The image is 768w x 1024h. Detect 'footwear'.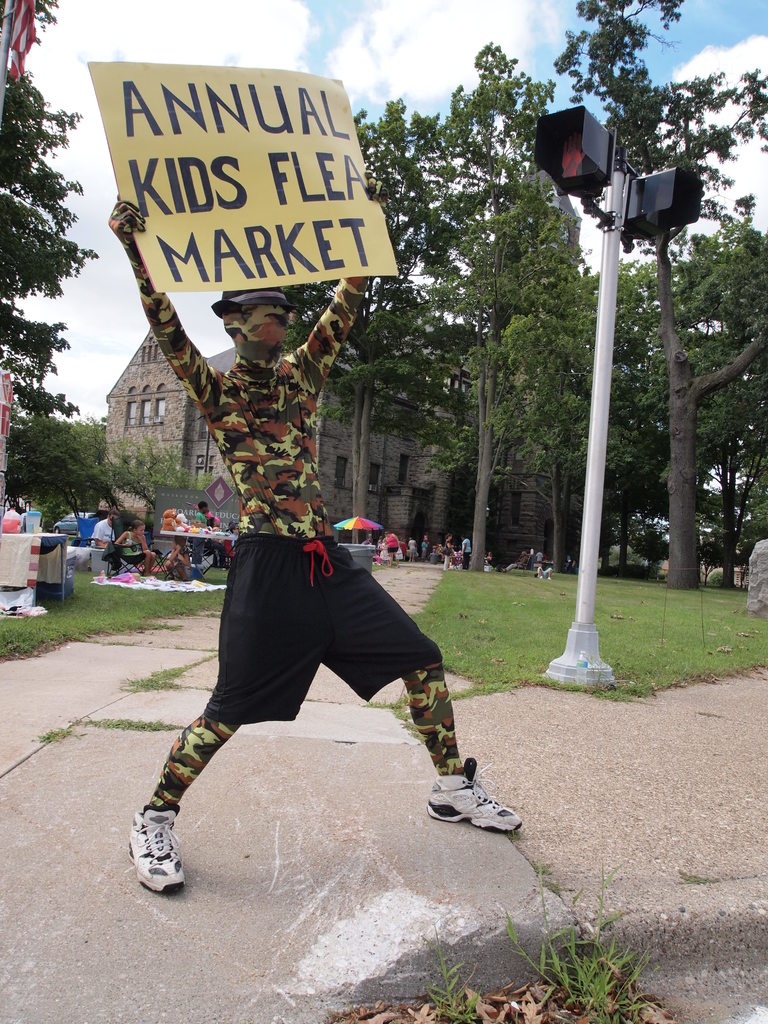
Detection: x1=428, y1=753, x2=522, y2=837.
